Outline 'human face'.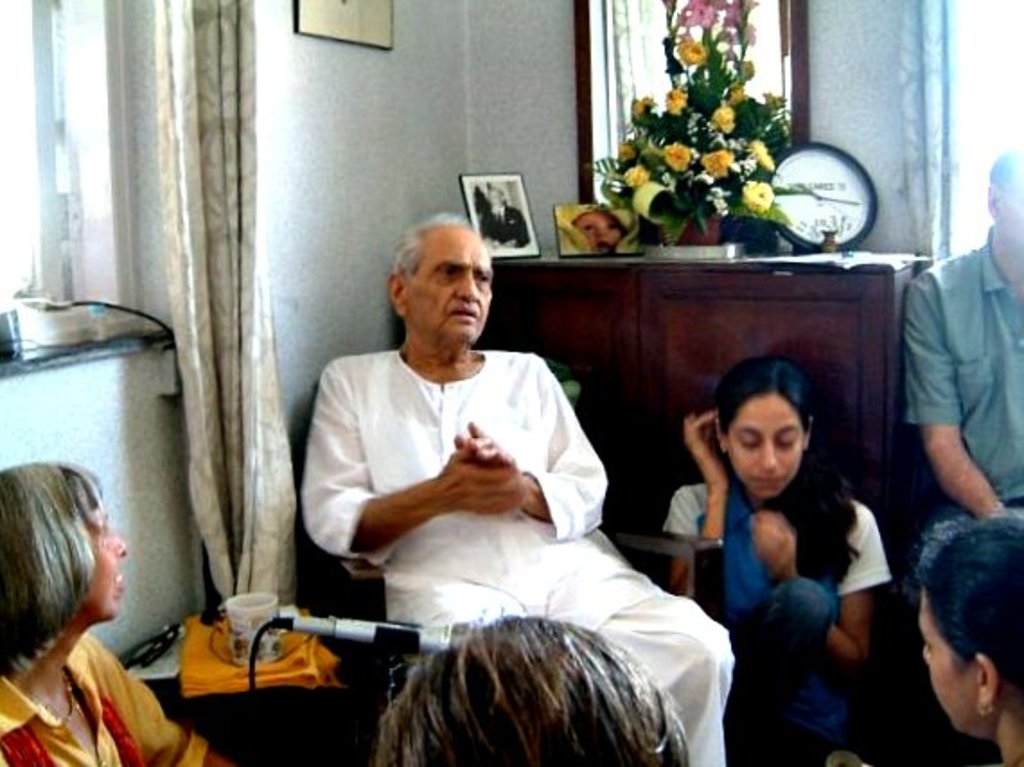
Outline: bbox(911, 595, 974, 731).
